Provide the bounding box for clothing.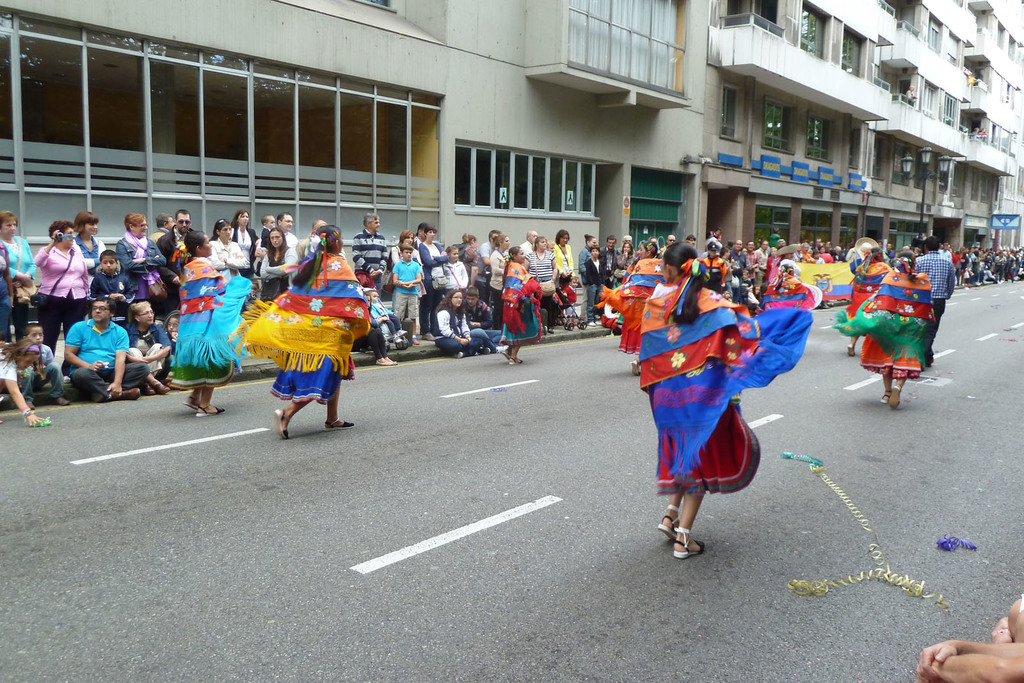
(90,266,128,293).
